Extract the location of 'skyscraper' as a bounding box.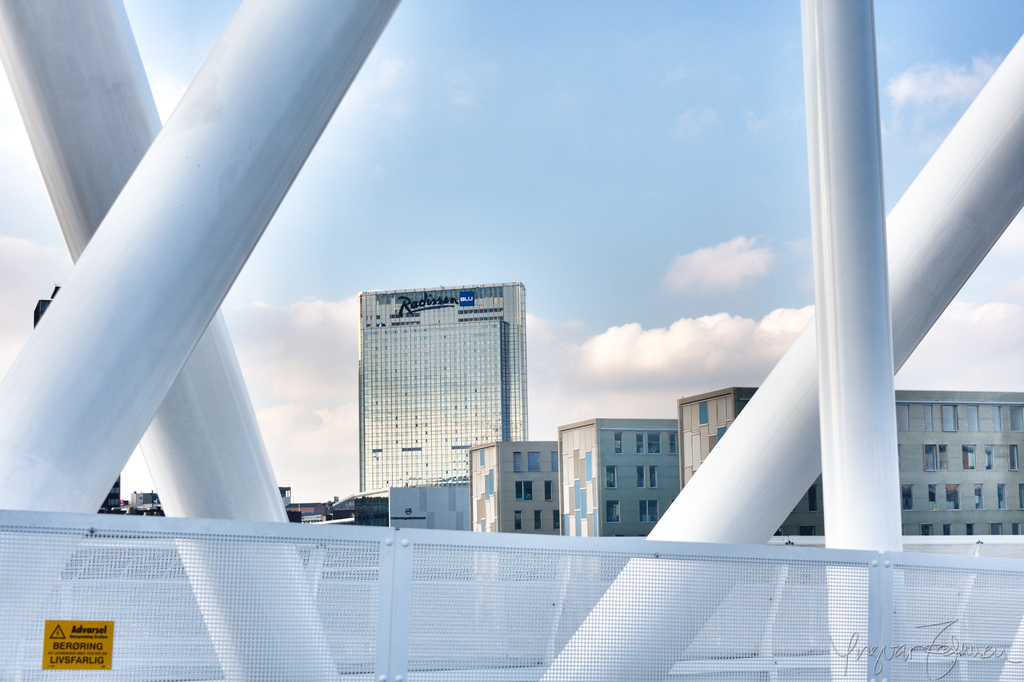
crop(655, 27, 968, 601).
